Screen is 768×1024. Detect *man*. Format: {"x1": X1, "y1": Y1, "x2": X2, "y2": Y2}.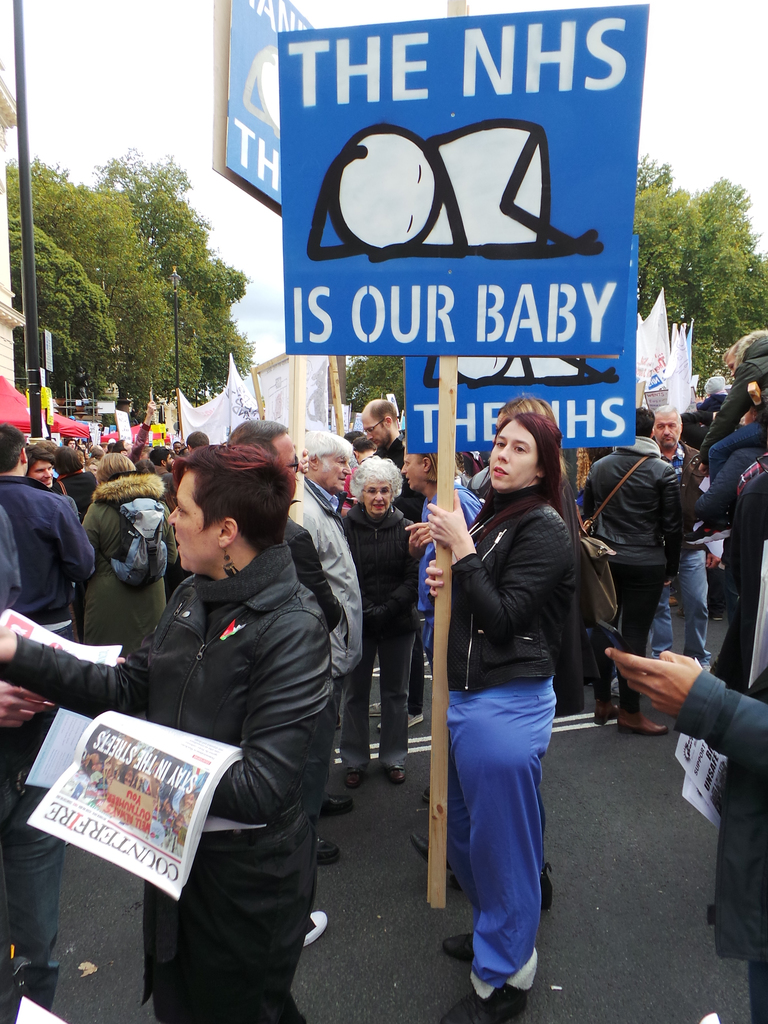
{"x1": 159, "y1": 760, "x2": 182, "y2": 816}.
